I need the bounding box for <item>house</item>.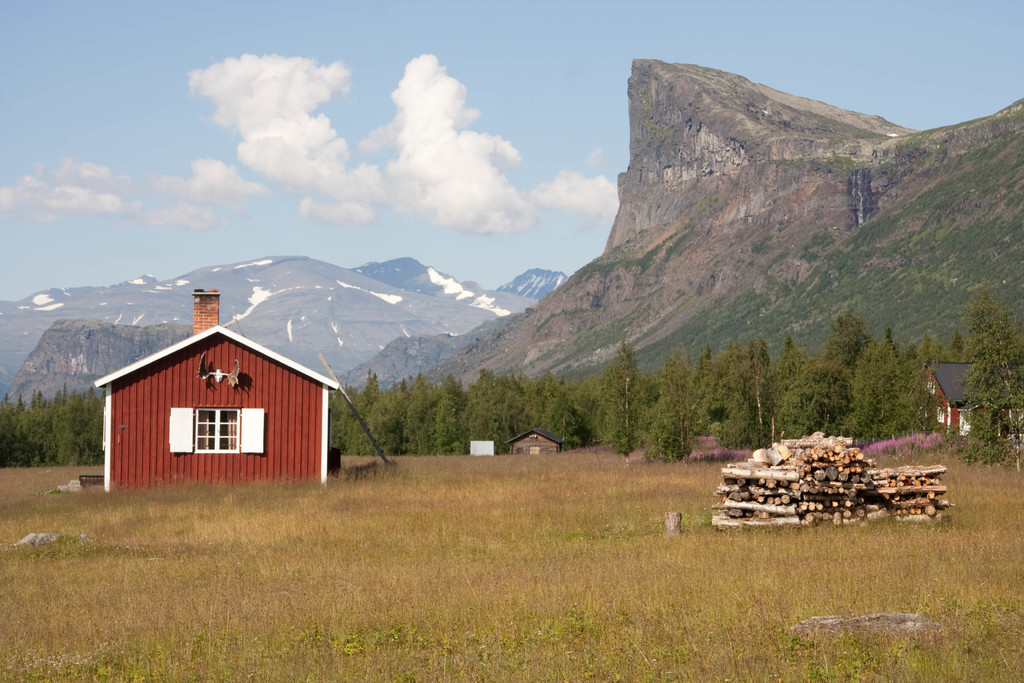
Here it is: detection(93, 285, 338, 494).
